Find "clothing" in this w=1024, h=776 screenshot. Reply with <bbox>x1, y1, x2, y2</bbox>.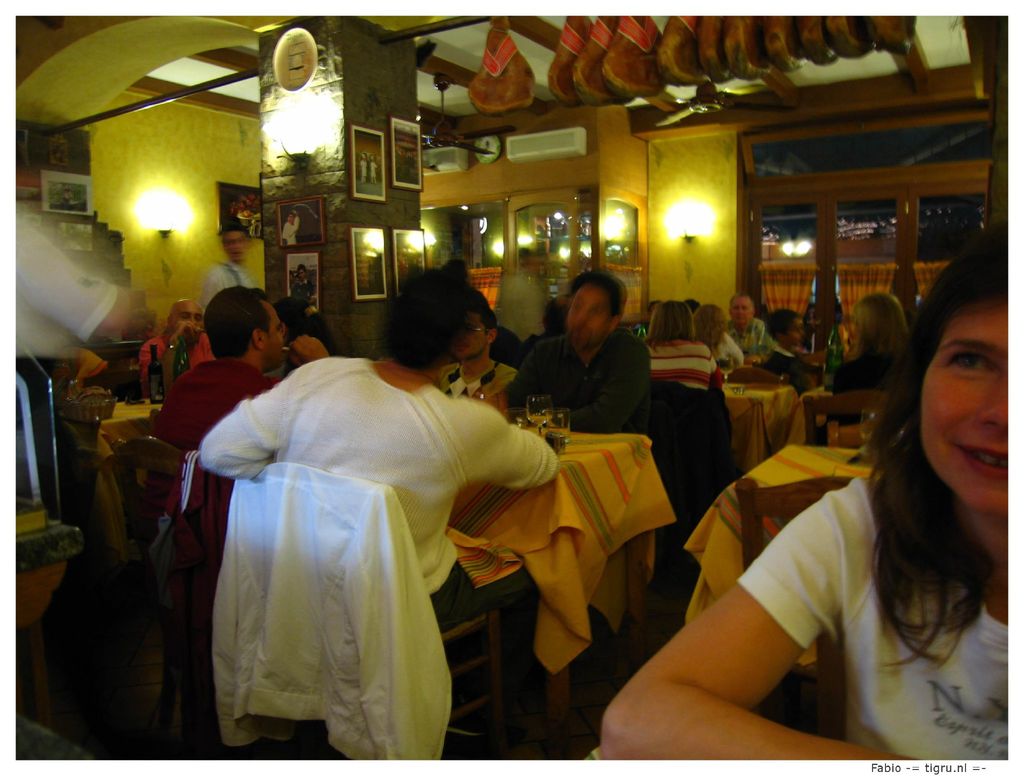
<bbox>205, 263, 273, 315</bbox>.
